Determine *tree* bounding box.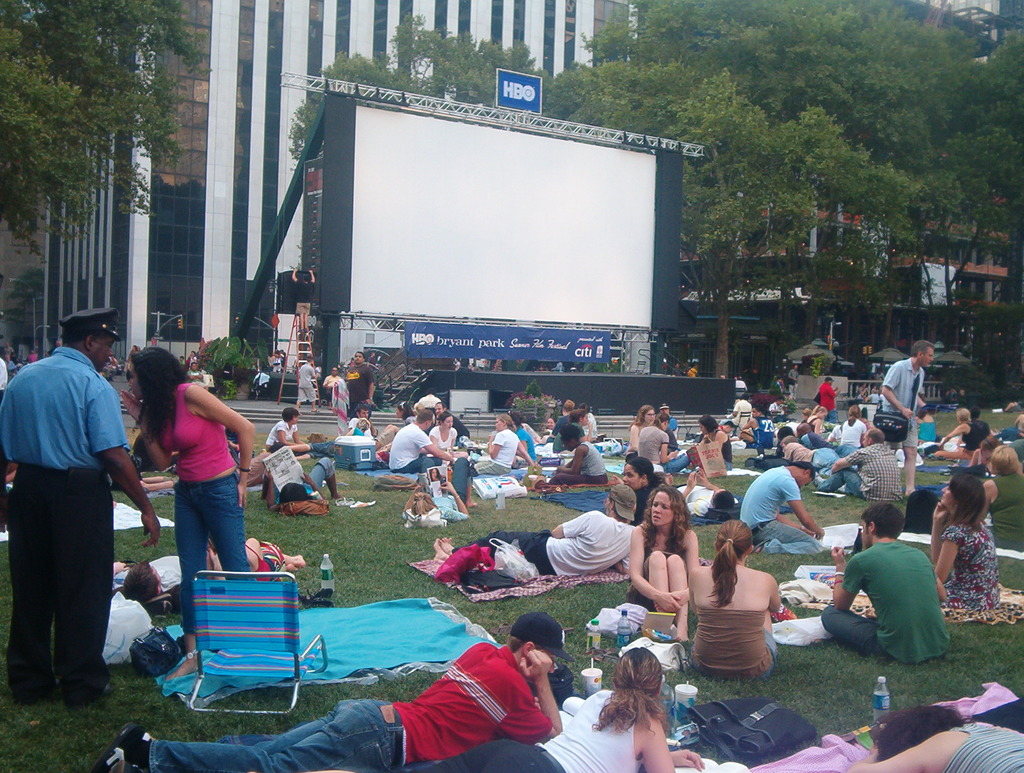
Determined: 545,63,826,389.
